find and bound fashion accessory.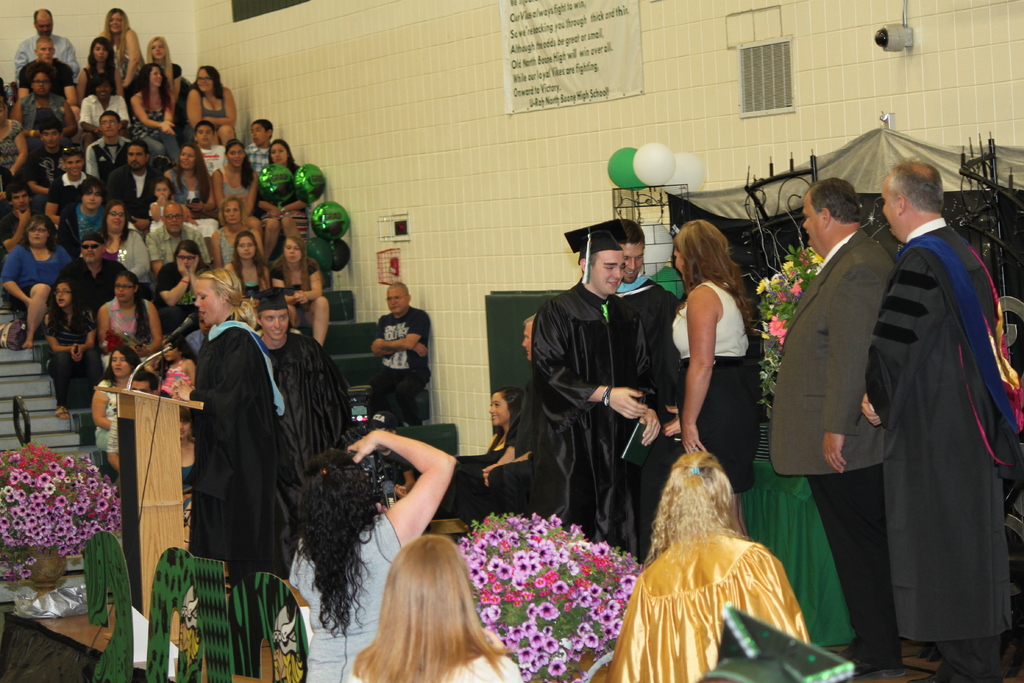
Bound: bbox=(279, 209, 290, 215).
